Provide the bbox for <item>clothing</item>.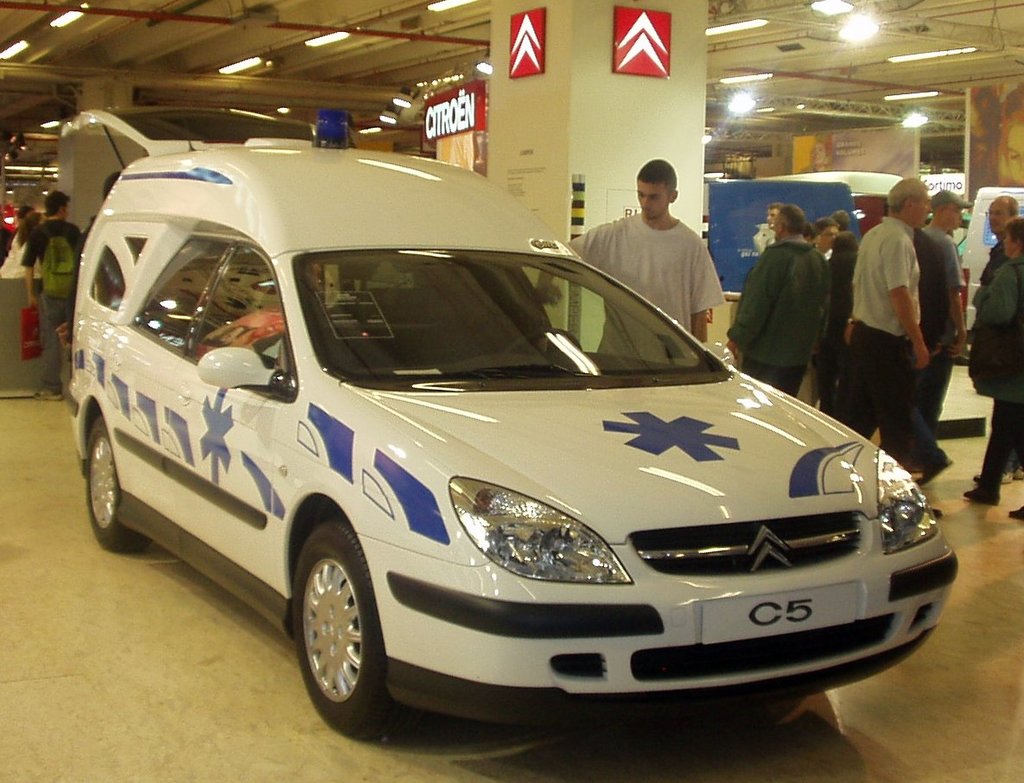
925/215/965/430.
